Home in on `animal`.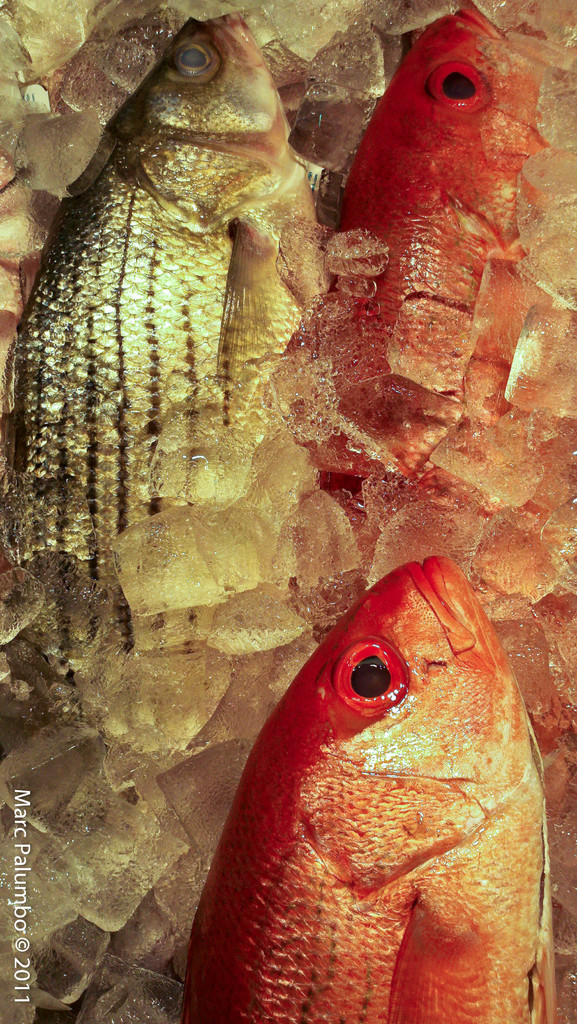
Homed in at bbox=[302, 0, 576, 753].
